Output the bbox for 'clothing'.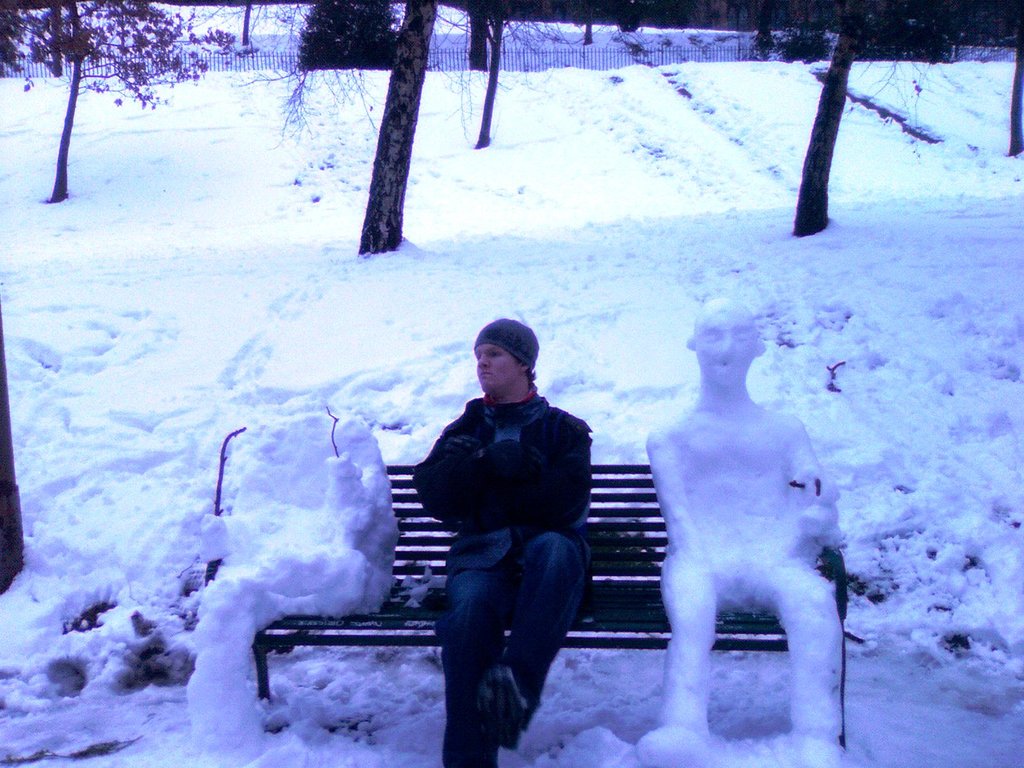
(x1=413, y1=384, x2=600, y2=767).
